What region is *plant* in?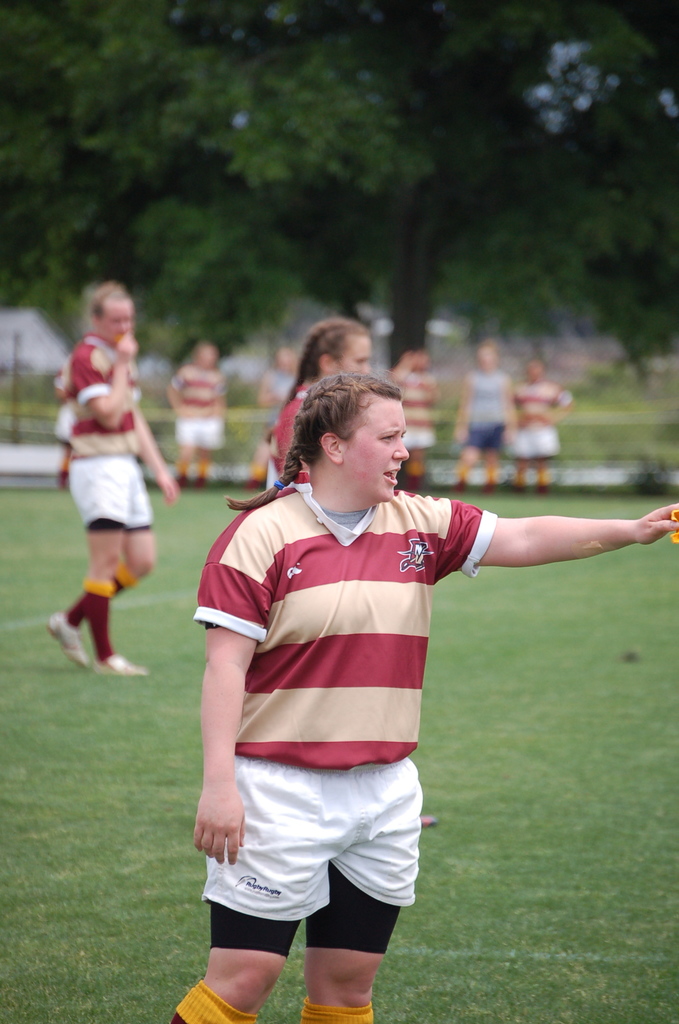
crop(428, 534, 678, 1023).
